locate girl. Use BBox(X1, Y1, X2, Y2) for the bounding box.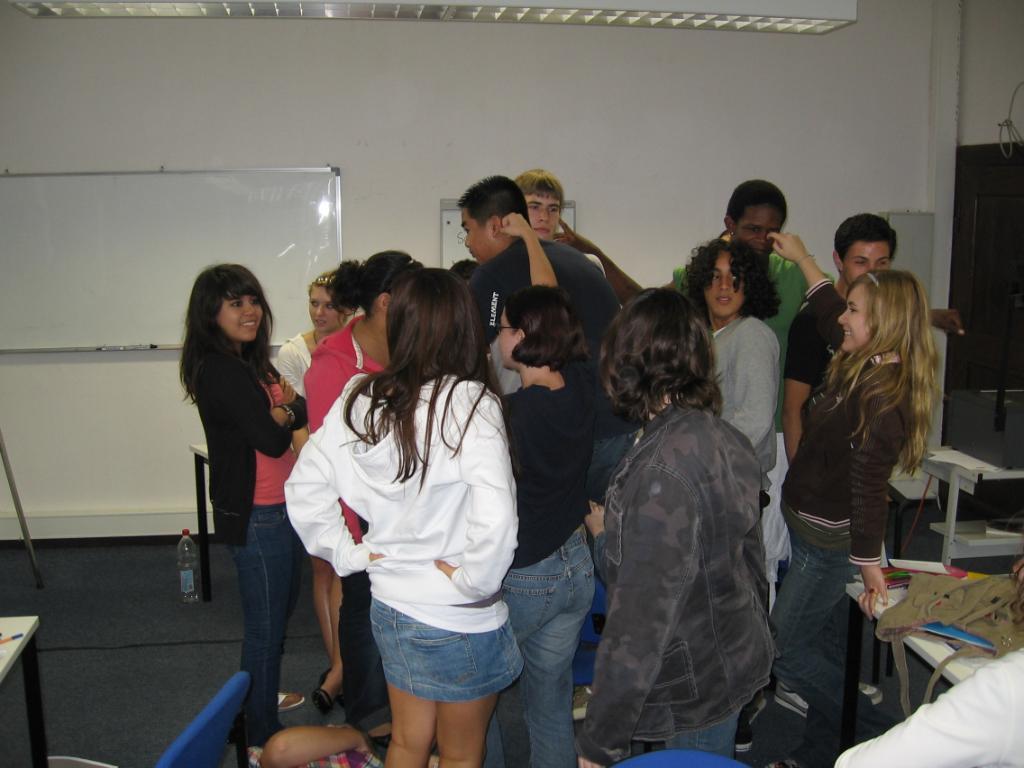
BBox(301, 230, 439, 425).
